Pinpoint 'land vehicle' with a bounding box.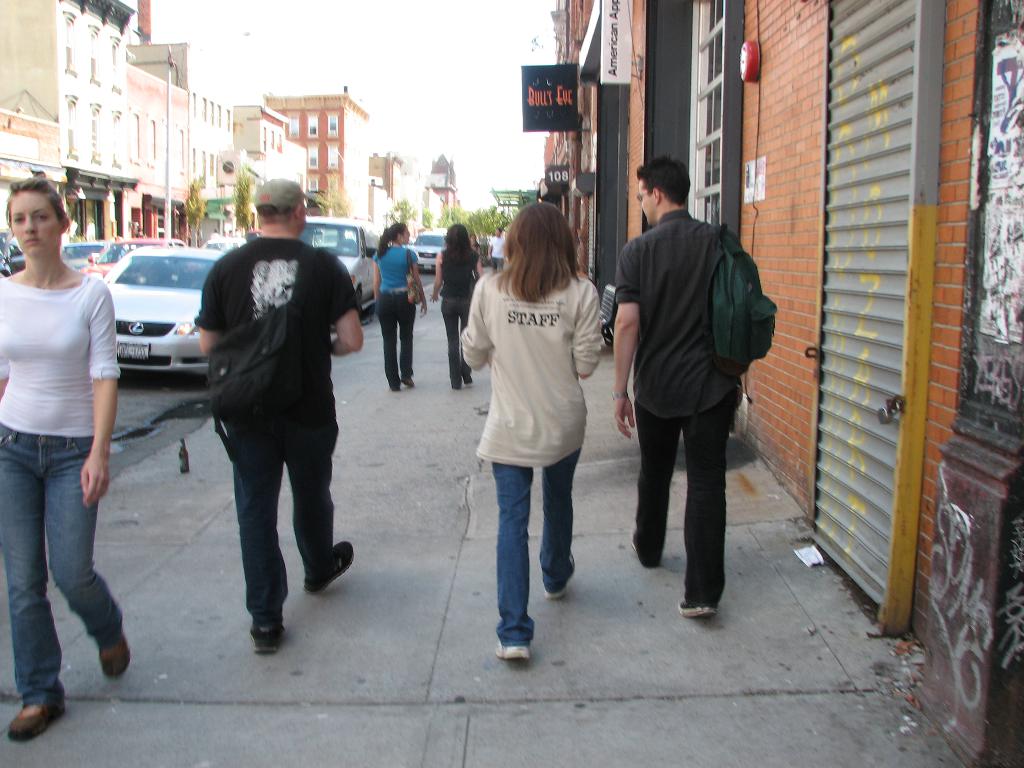
63/234/202/387.
